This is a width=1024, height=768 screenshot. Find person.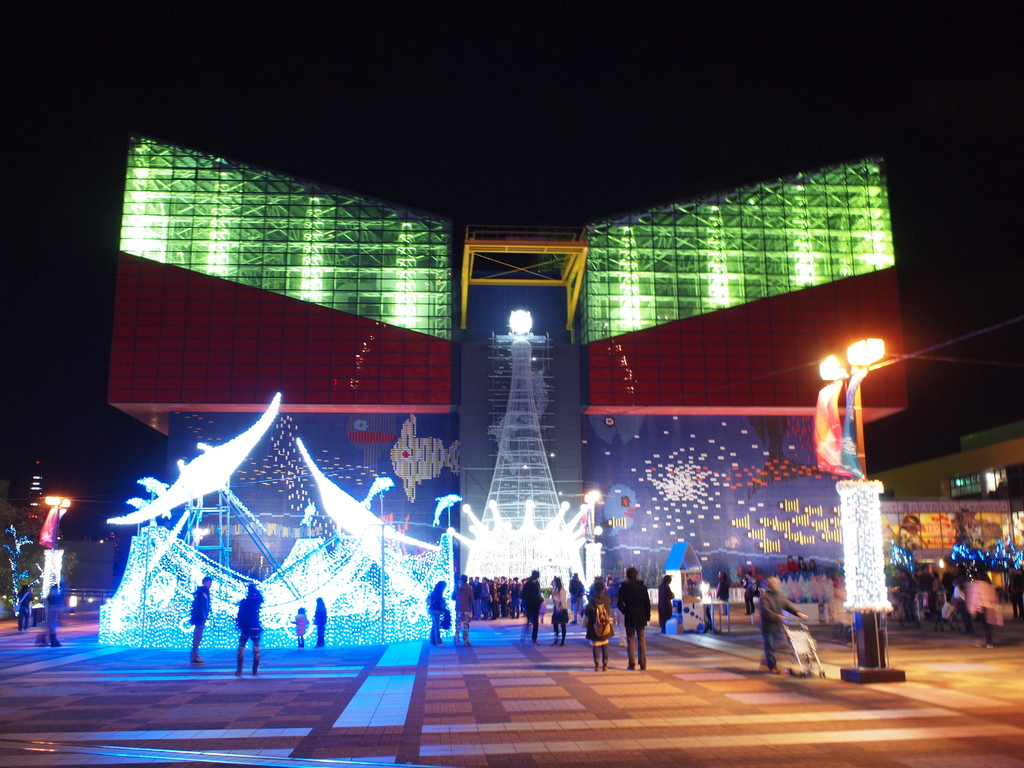
Bounding box: [left=767, top=575, right=808, bottom=675].
